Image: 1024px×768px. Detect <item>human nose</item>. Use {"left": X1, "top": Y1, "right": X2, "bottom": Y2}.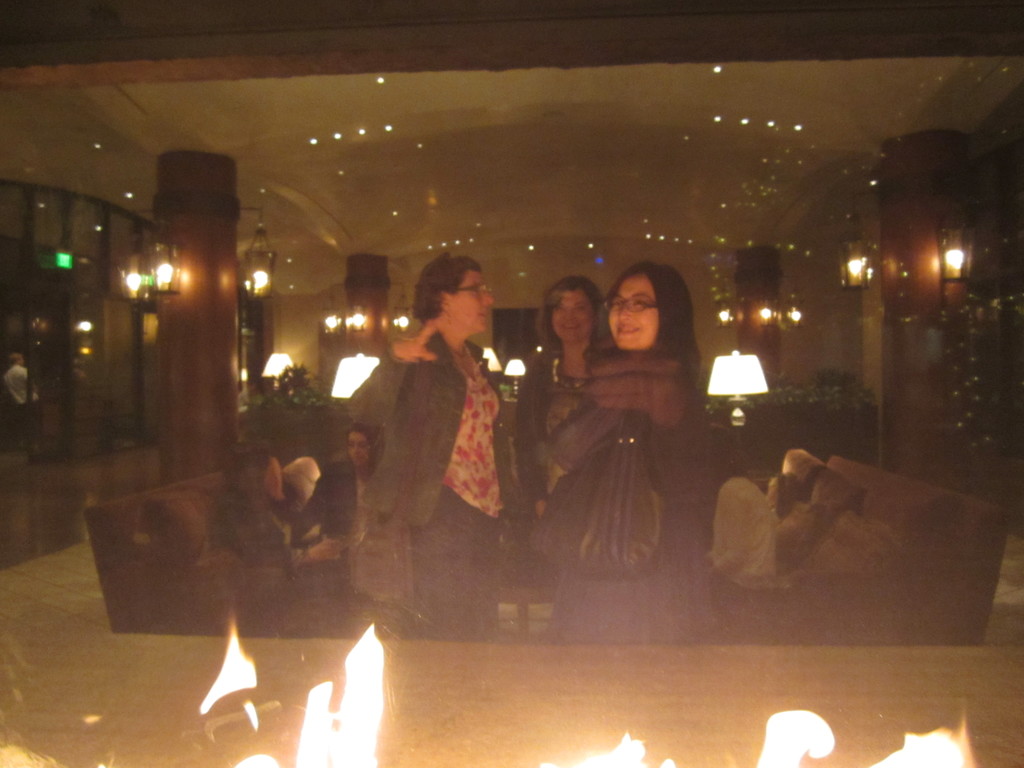
{"left": 480, "top": 291, "right": 493, "bottom": 301}.
